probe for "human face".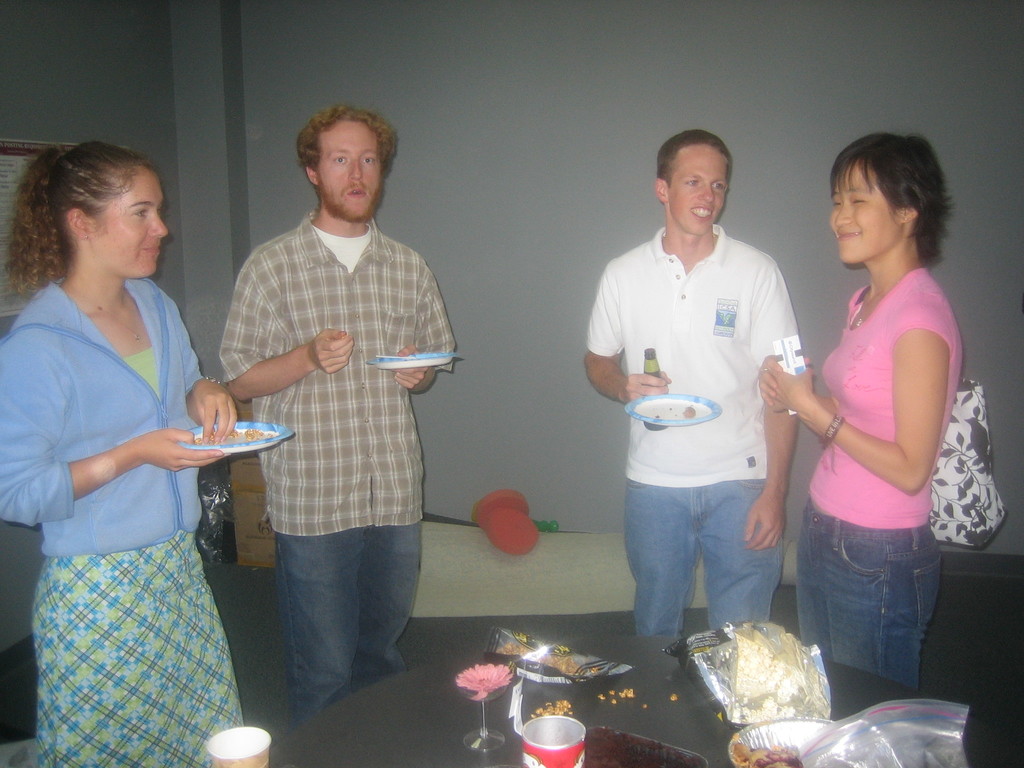
Probe result: box=[824, 172, 906, 267].
